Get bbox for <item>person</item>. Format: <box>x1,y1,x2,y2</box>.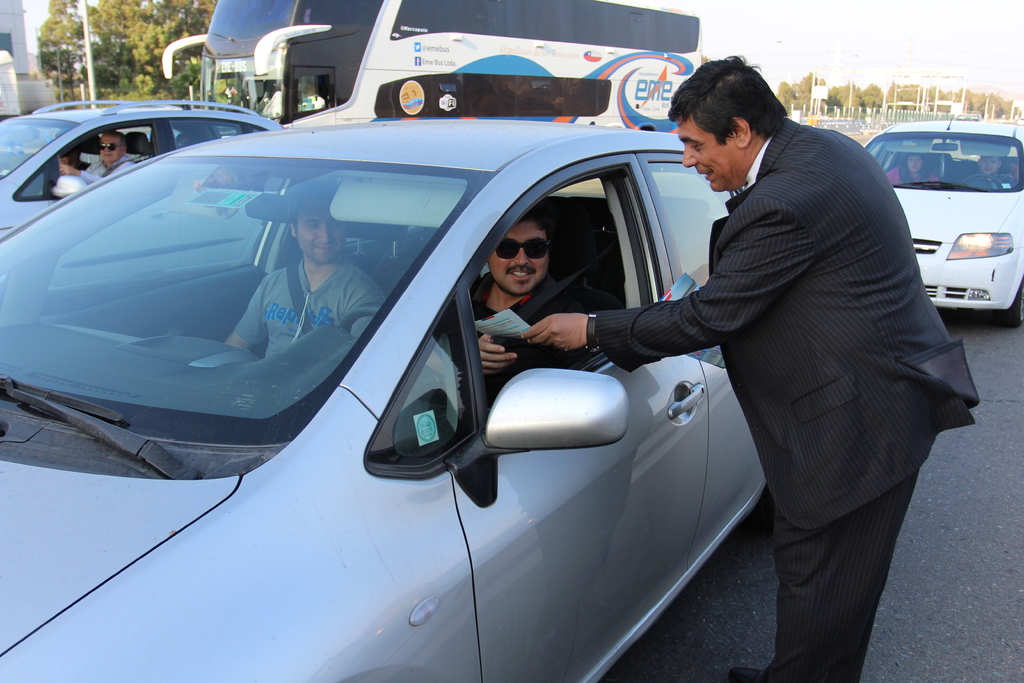
<box>463,53,978,682</box>.
